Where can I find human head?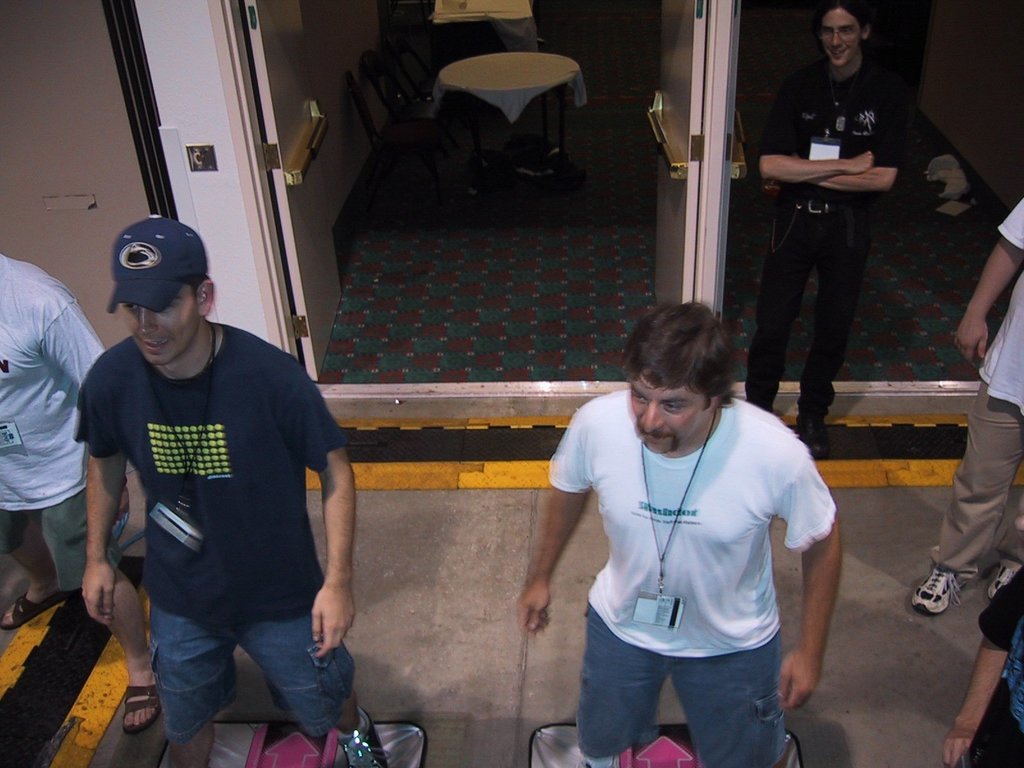
You can find it at select_region(614, 300, 761, 454).
